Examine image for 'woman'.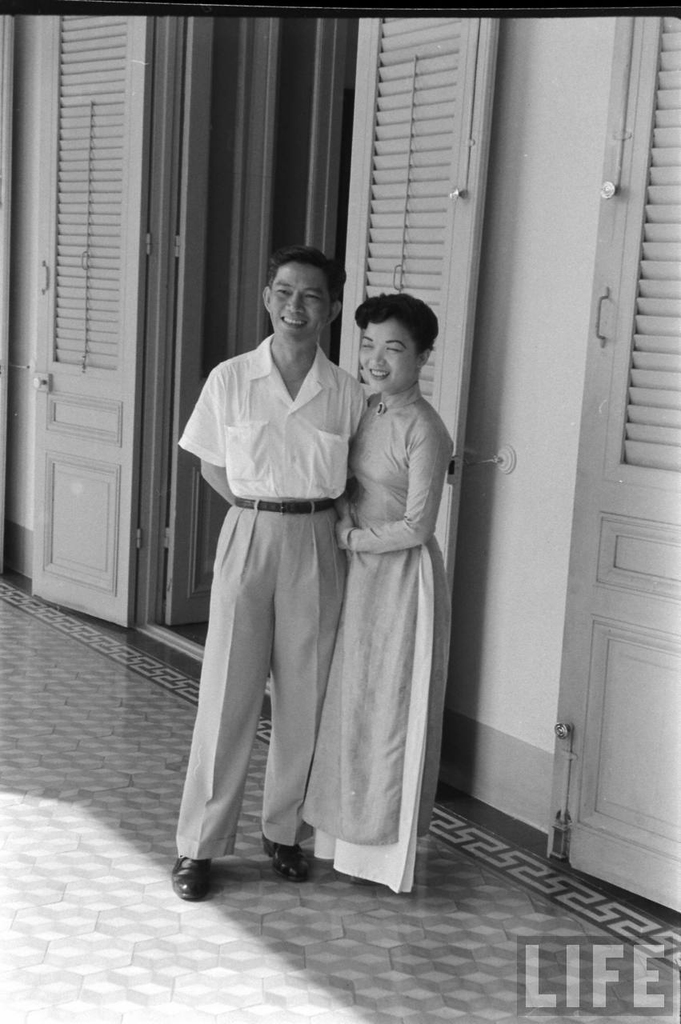
Examination result: (x1=296, y1=306, x2=451, y2=899).
